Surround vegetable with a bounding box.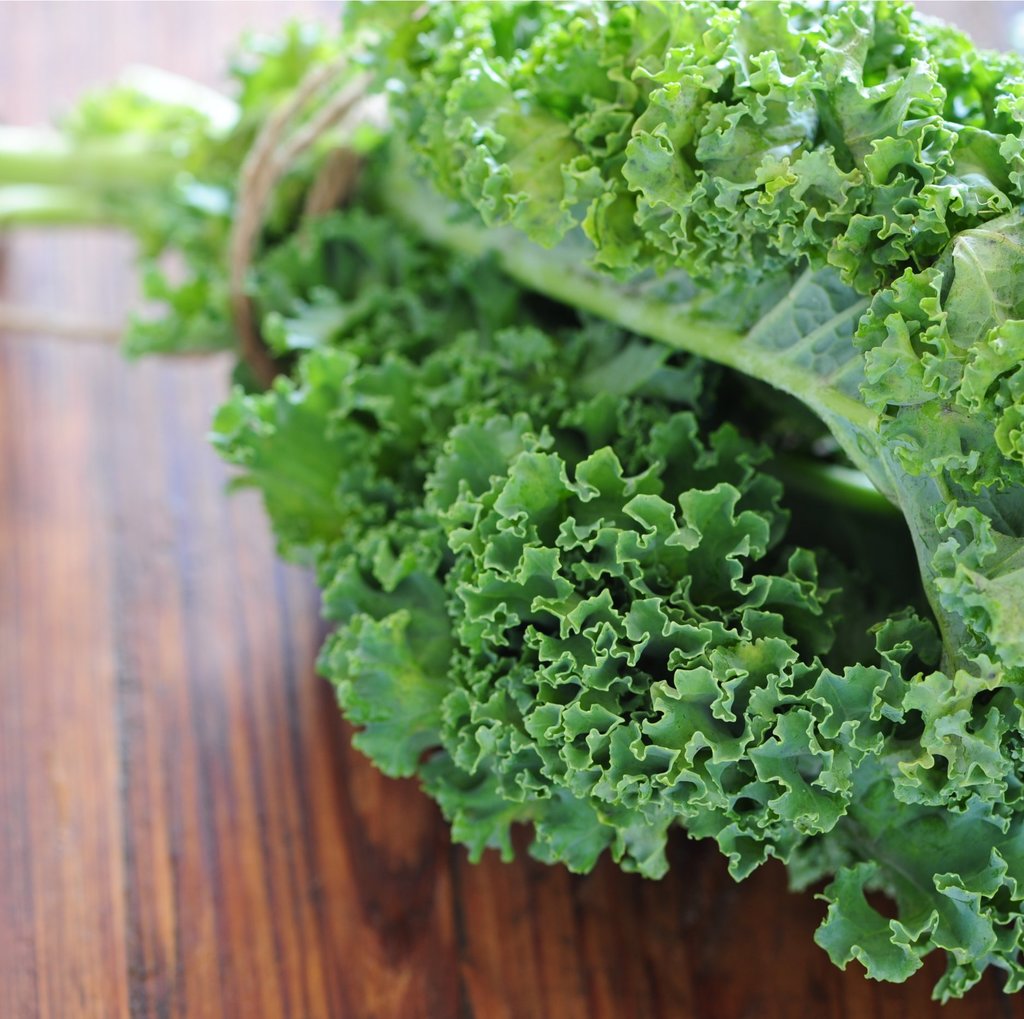
(x1=235, y1=86, x2=996, y2=933).
